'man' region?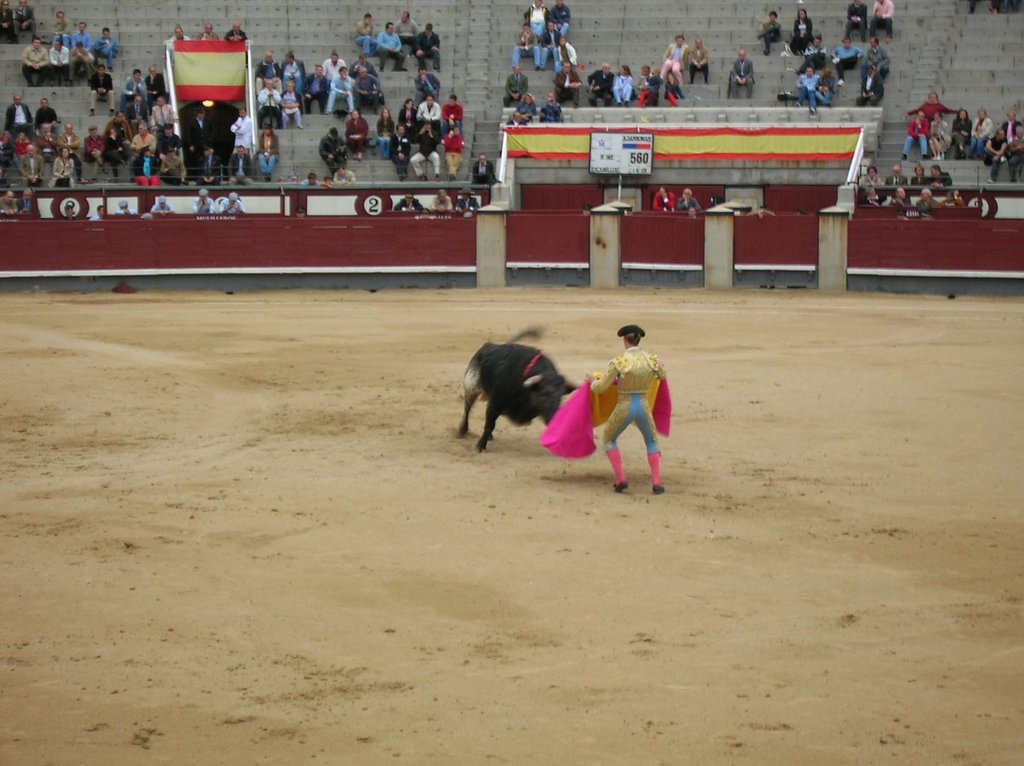
bbox(436, 124, 465, 183)
